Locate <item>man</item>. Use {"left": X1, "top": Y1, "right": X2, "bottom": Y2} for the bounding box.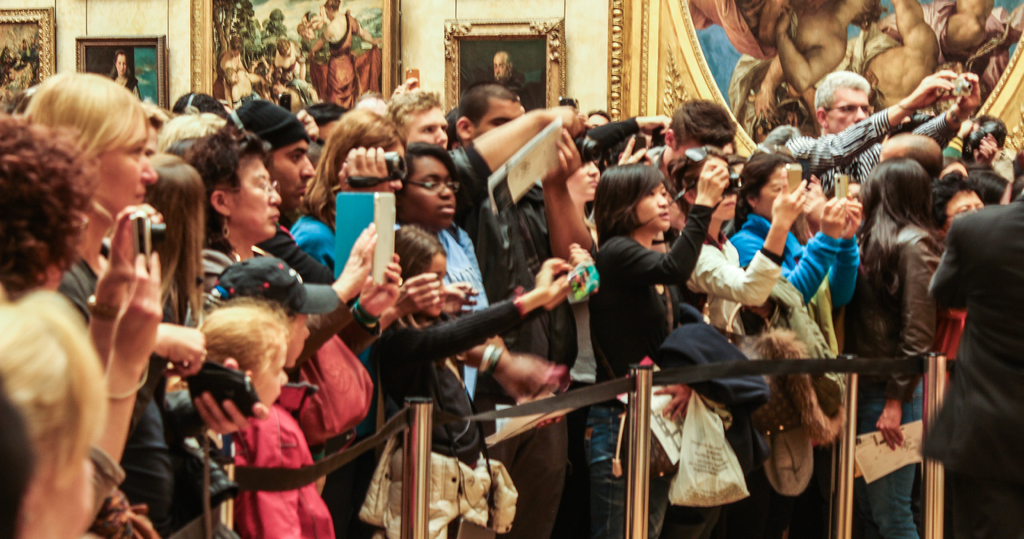
{"left": 641, "top": 98, "right": 739, "bottom": 169}.
